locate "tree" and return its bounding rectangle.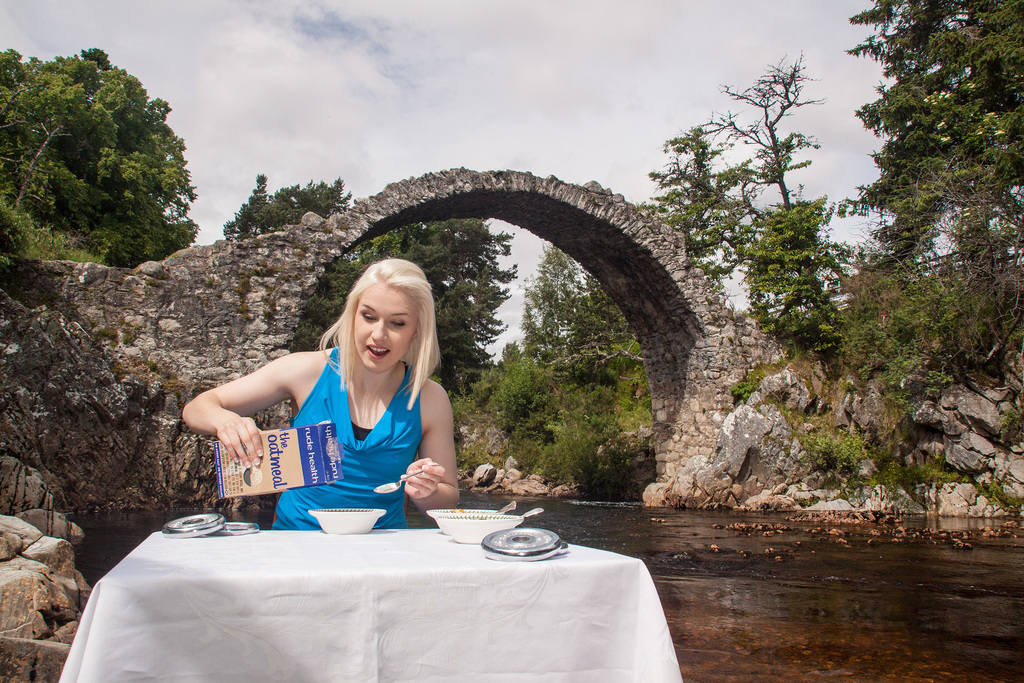
0,47,200,268.
